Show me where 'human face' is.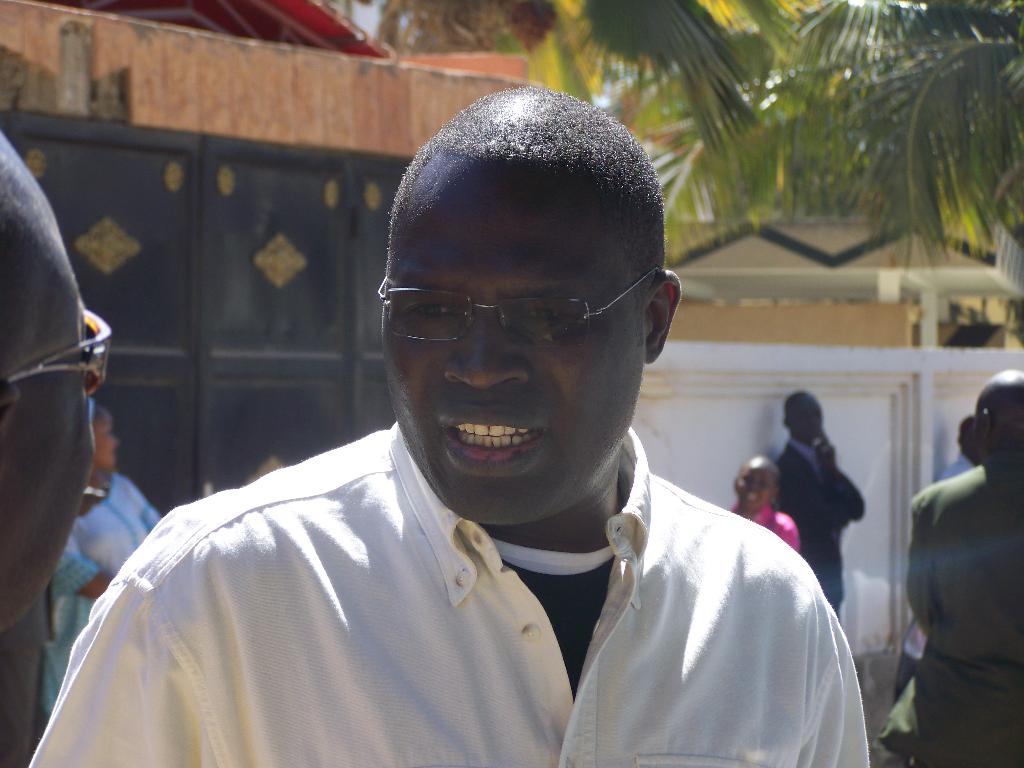
'human face' is at select_region(92, 415, 120, 463).
